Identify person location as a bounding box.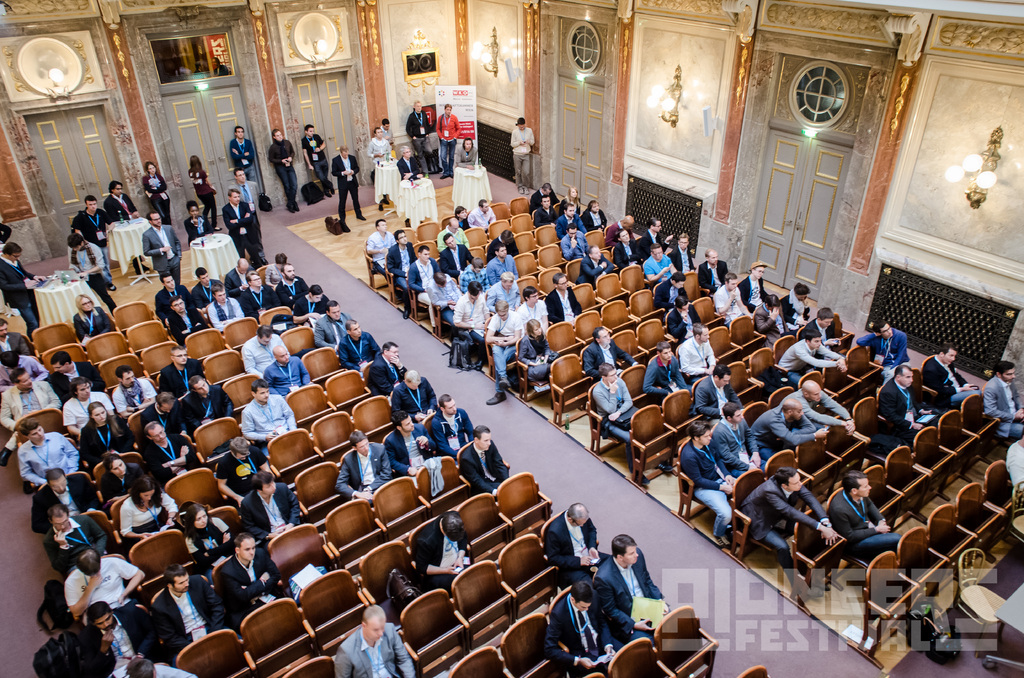
bbox=(267, 126, 301, 214).
